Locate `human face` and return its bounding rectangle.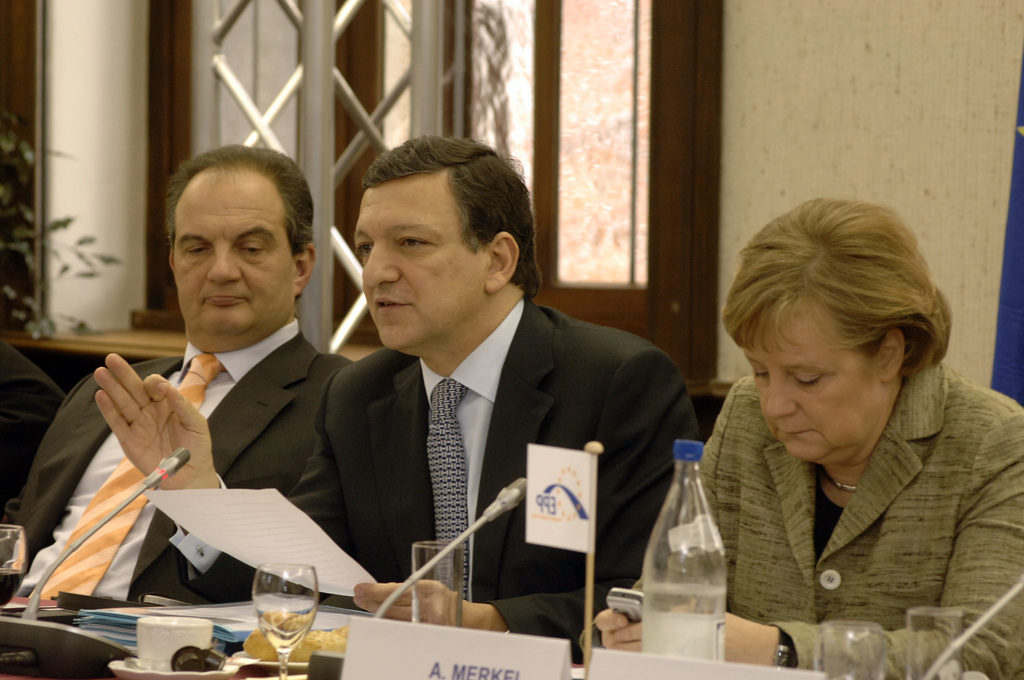
745 287 880 465.
